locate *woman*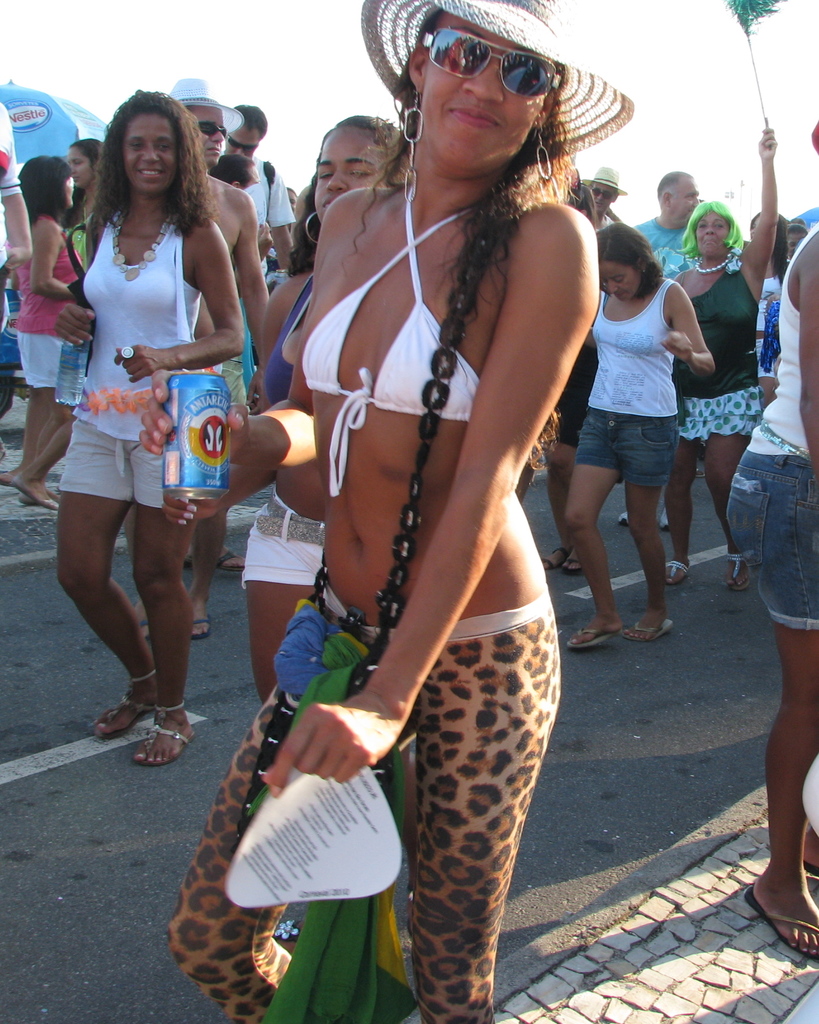
x1=556 y1=223 x2=720 y2=650
